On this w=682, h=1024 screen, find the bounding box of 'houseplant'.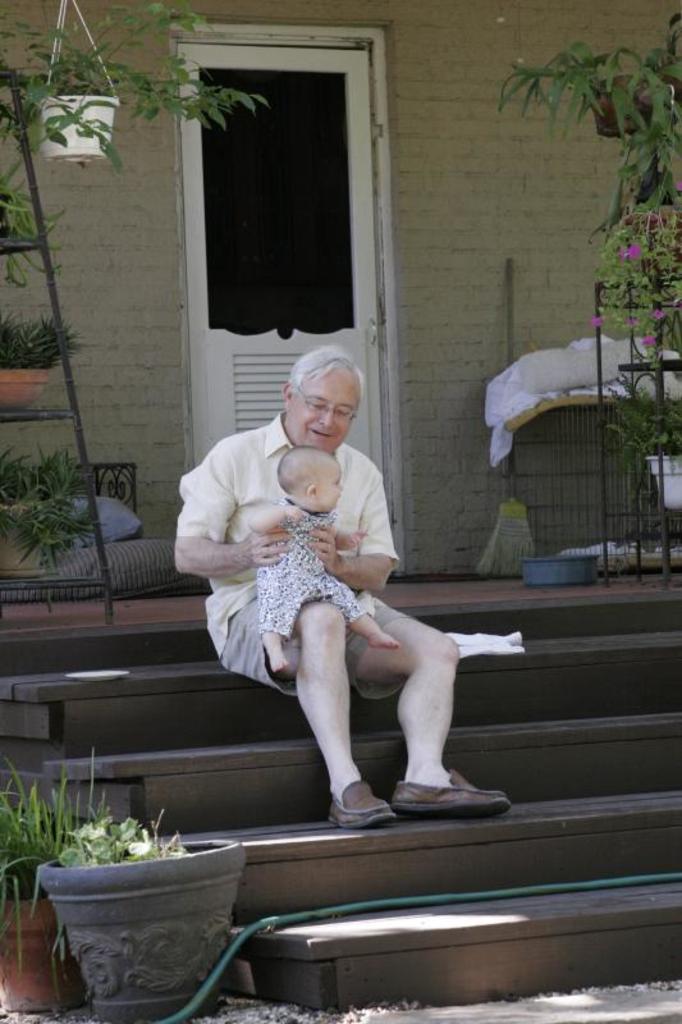
Bounding box: l=601, t=371, r=681, b=509.
